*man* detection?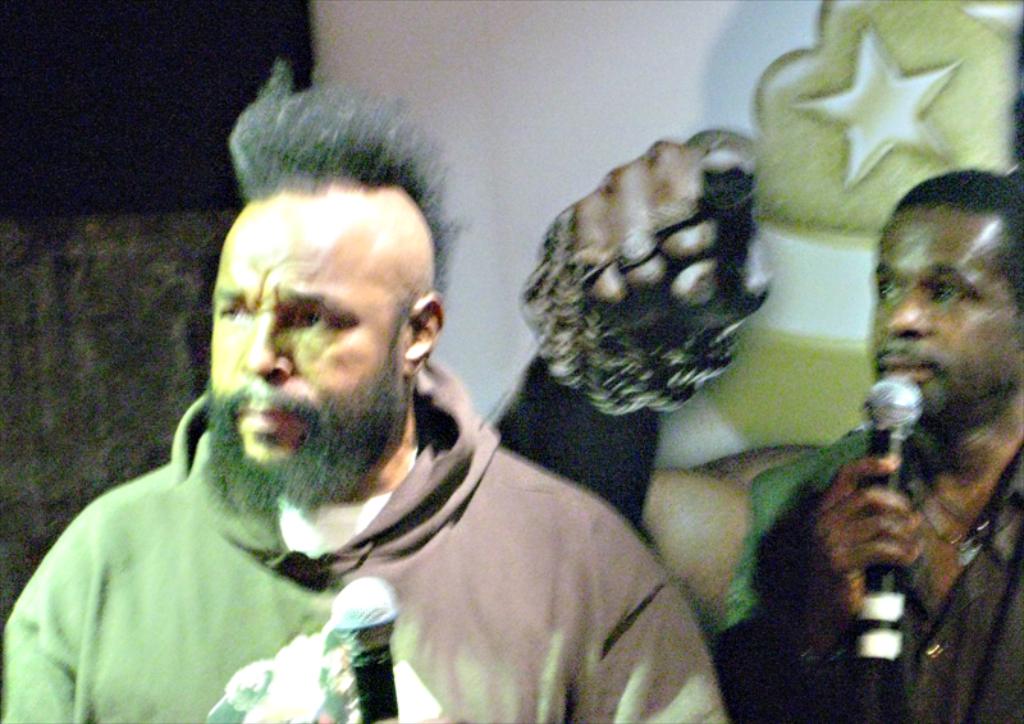
bbox(718, 164, 1023, 723)
